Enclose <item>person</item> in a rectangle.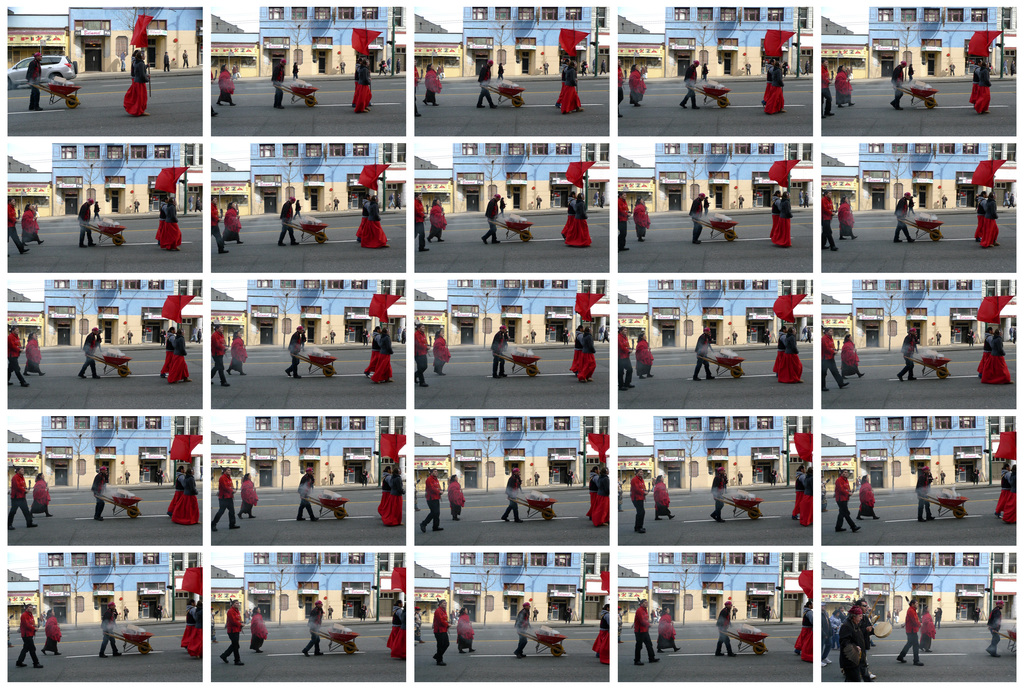
rect(180, 49, 191, 72).
